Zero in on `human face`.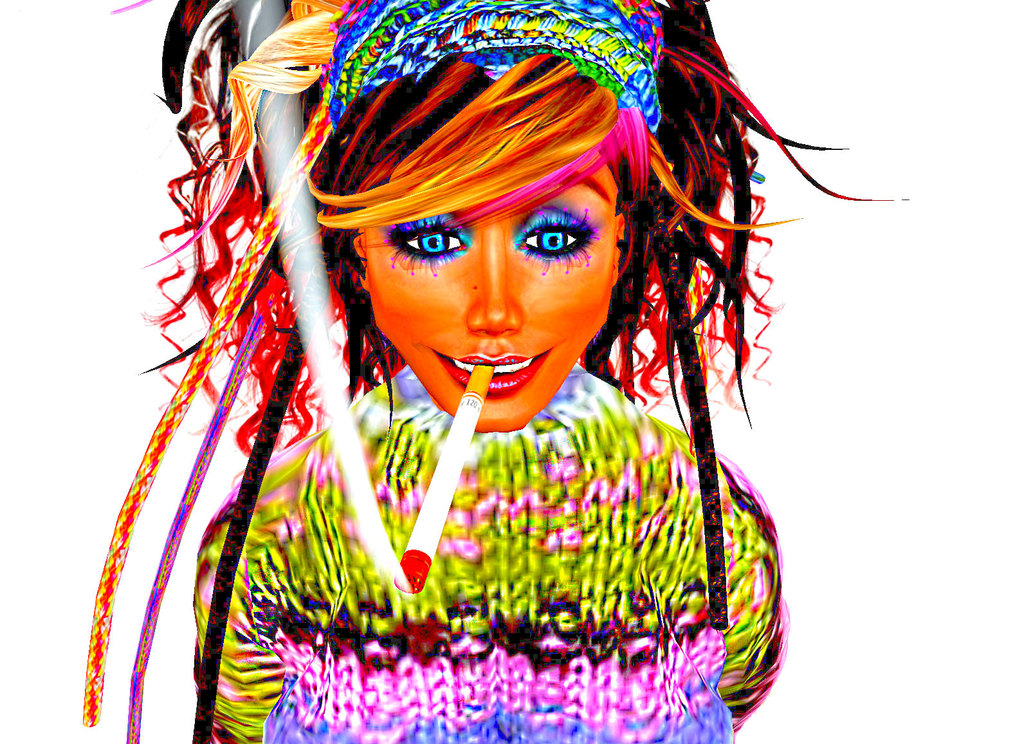
Zeroed in: <bbox>361, 149, 614, 432</bbox>.
